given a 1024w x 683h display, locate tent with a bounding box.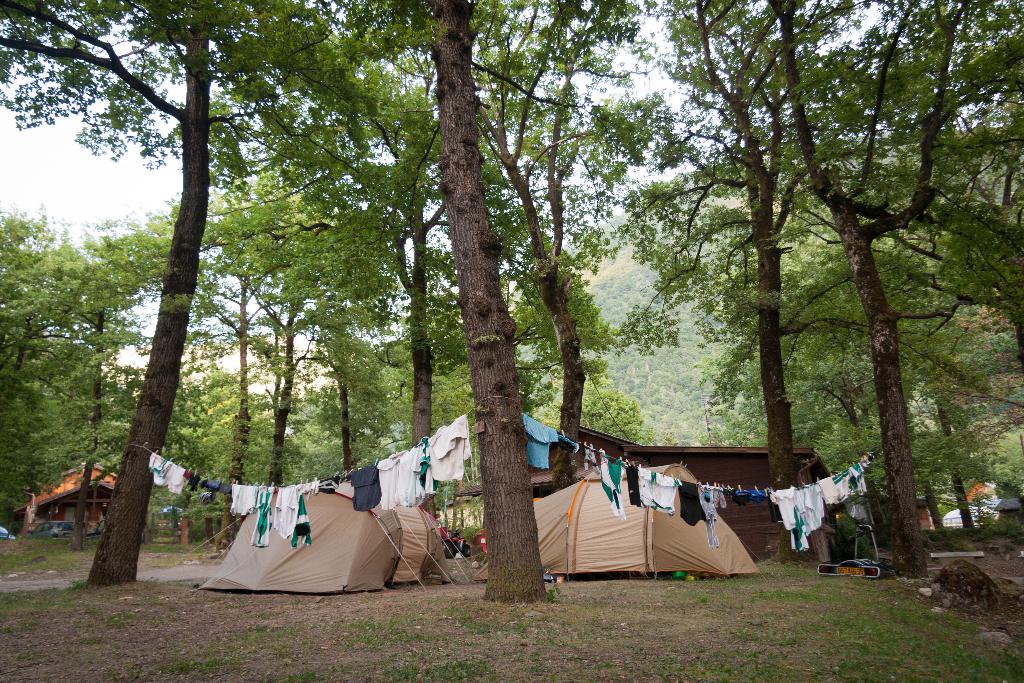
Located: 963,477,1018,514.
